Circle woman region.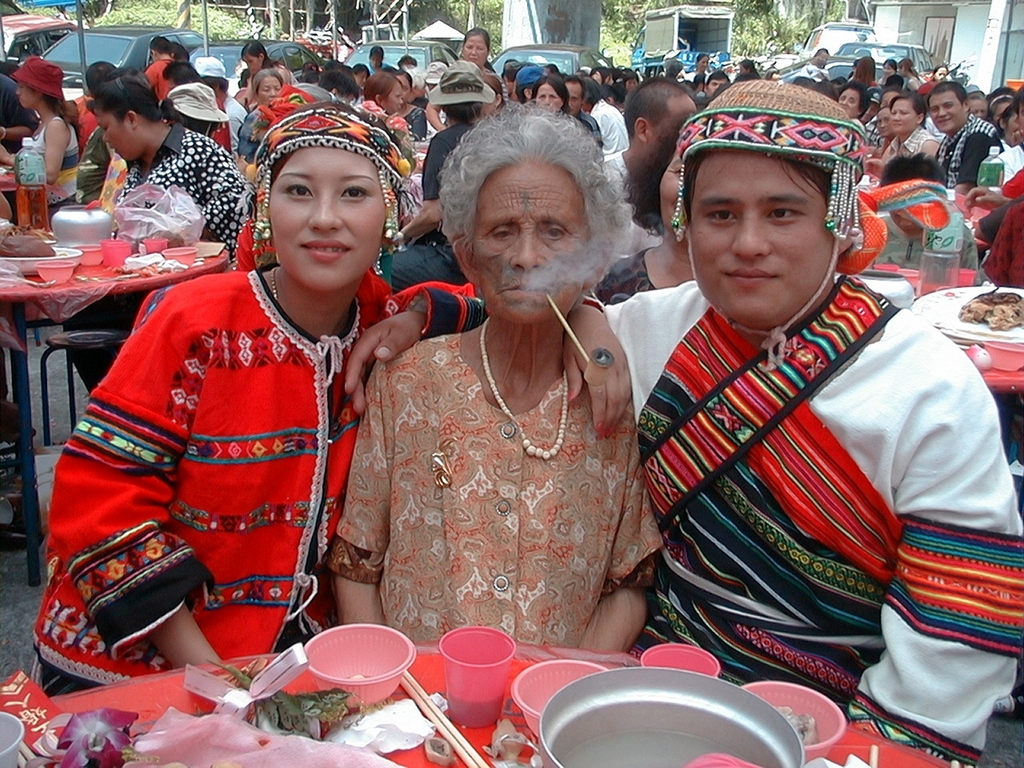
Region: 392 67 422 140.
